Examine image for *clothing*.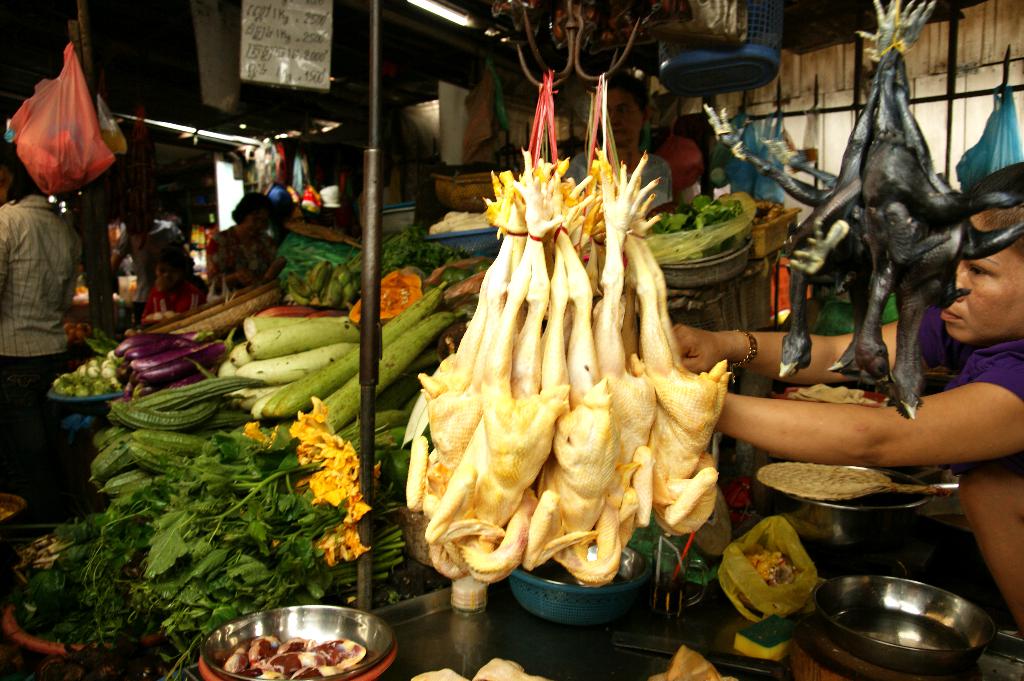
Examination result: 0:187:84:427.
